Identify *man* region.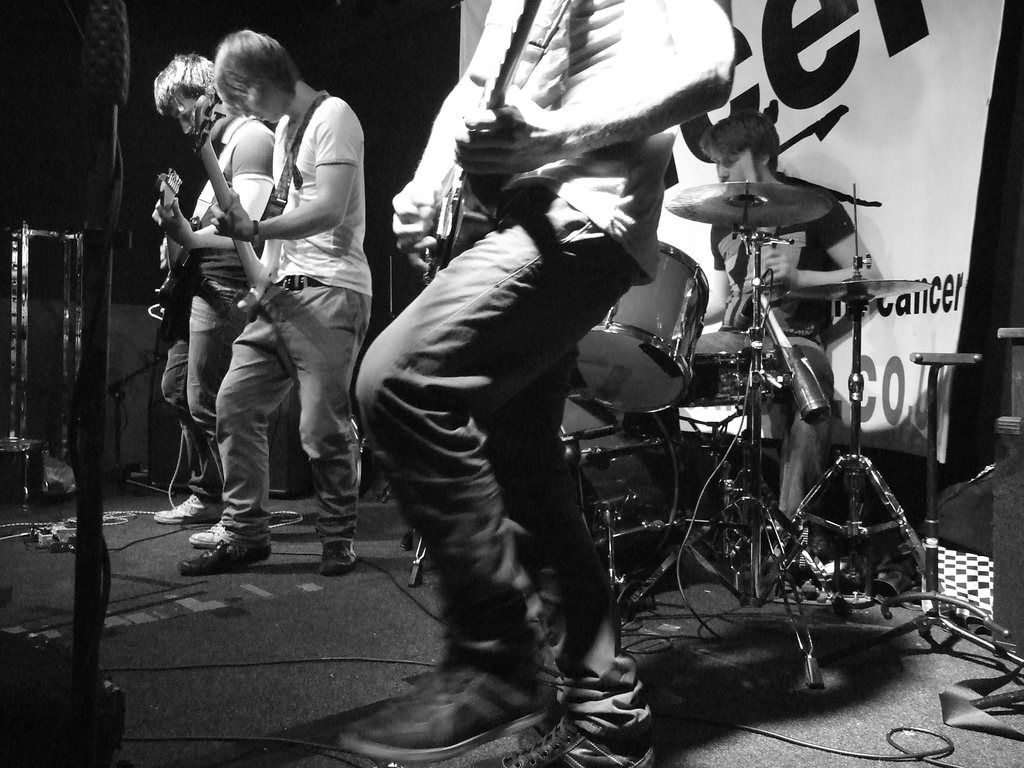
Region: 305:47:726:726.
